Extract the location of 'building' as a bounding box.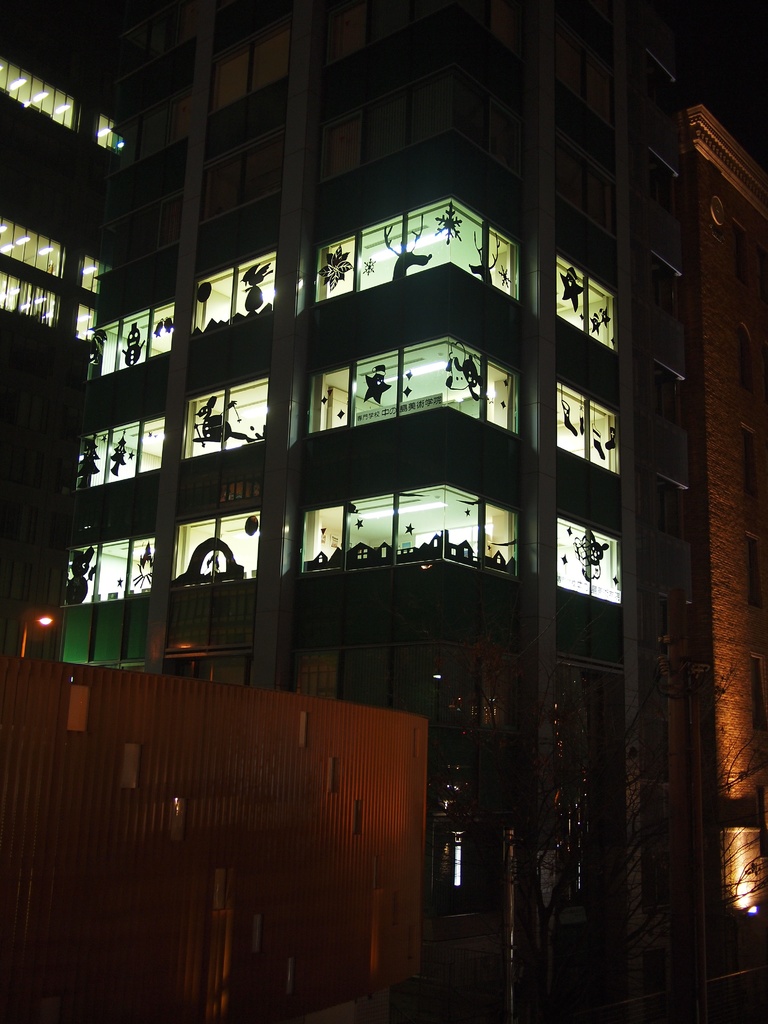
select_region(0, 2, 696, 1023).
